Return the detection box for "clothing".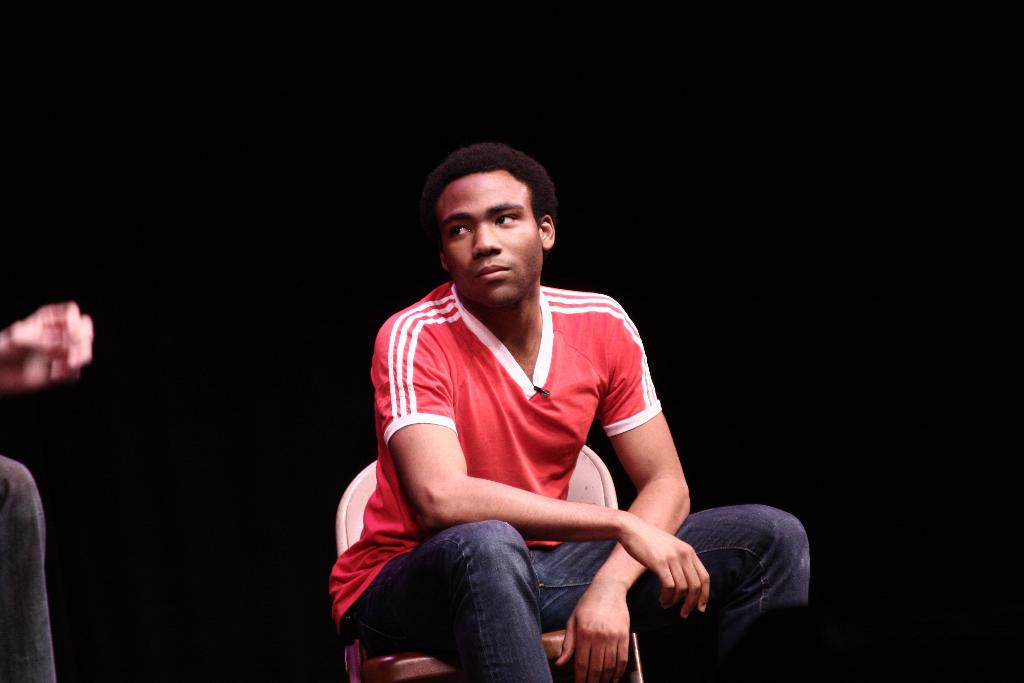
Rect(326, 277, 819, 682).
